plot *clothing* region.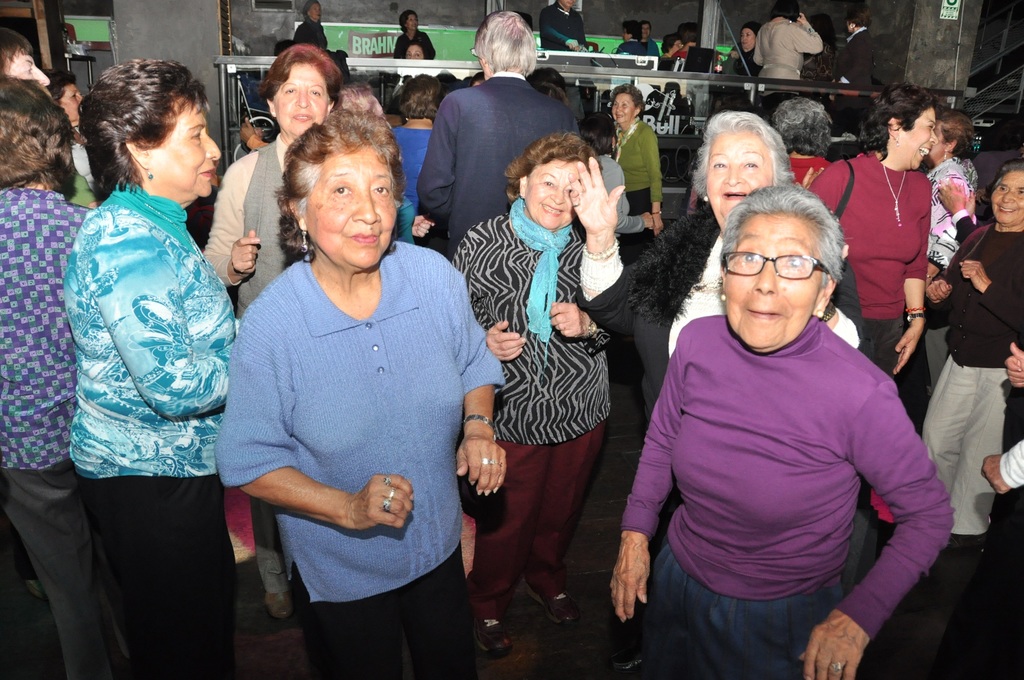
Plotted at 538/6/591/53.
